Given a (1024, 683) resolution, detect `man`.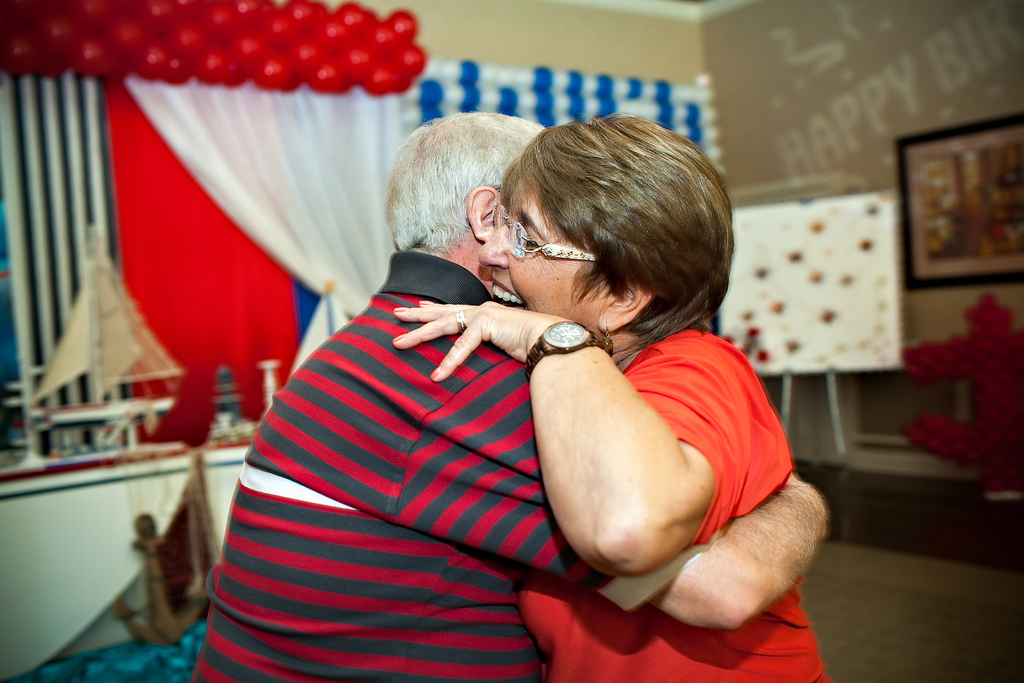
pyautogui.locateOnScreen(198, 111, 824, 682).
